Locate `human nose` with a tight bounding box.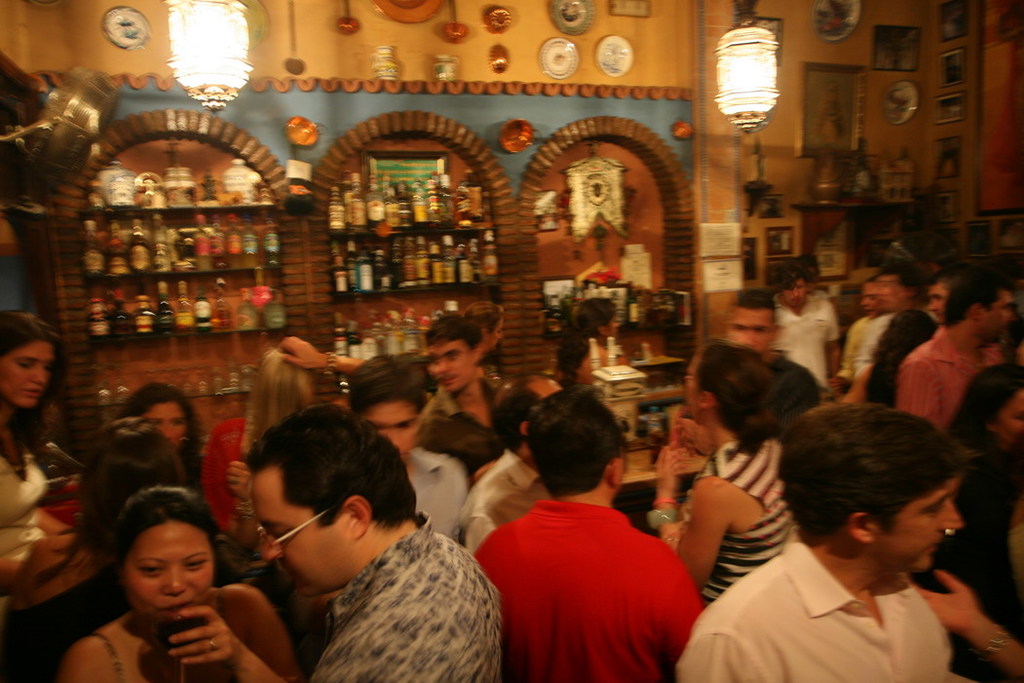
region(162, 569, 189, 592).
